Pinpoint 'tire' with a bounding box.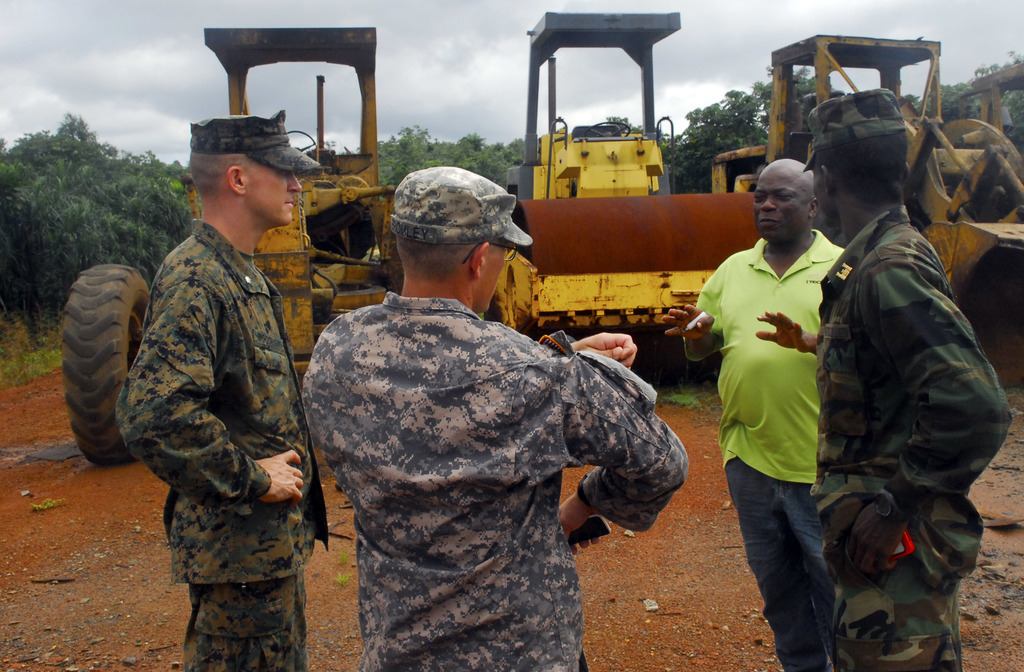
[left=58, top=260, right=161, bottom=467].
